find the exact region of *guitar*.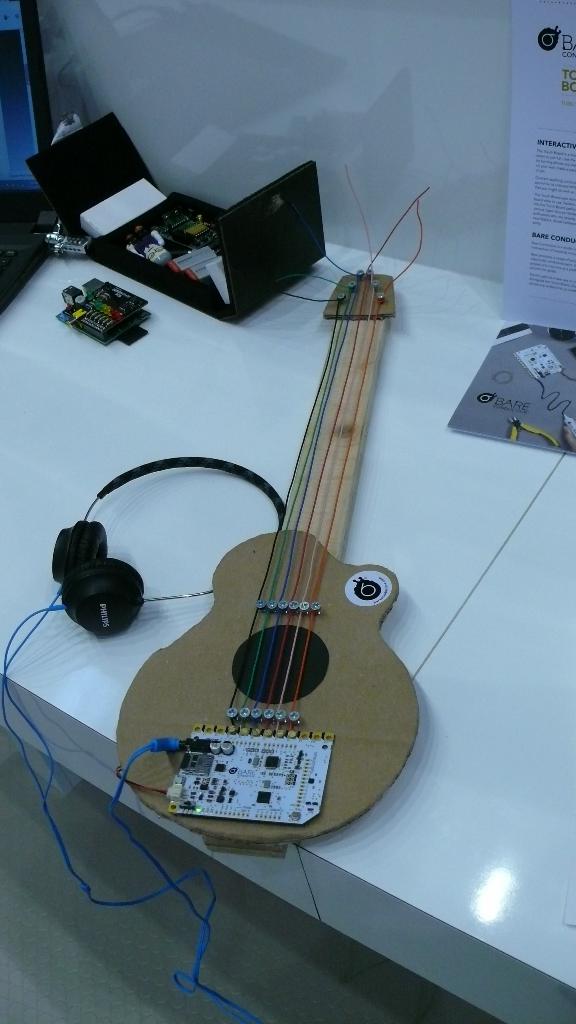
Exact region: 116,159,427,863.
